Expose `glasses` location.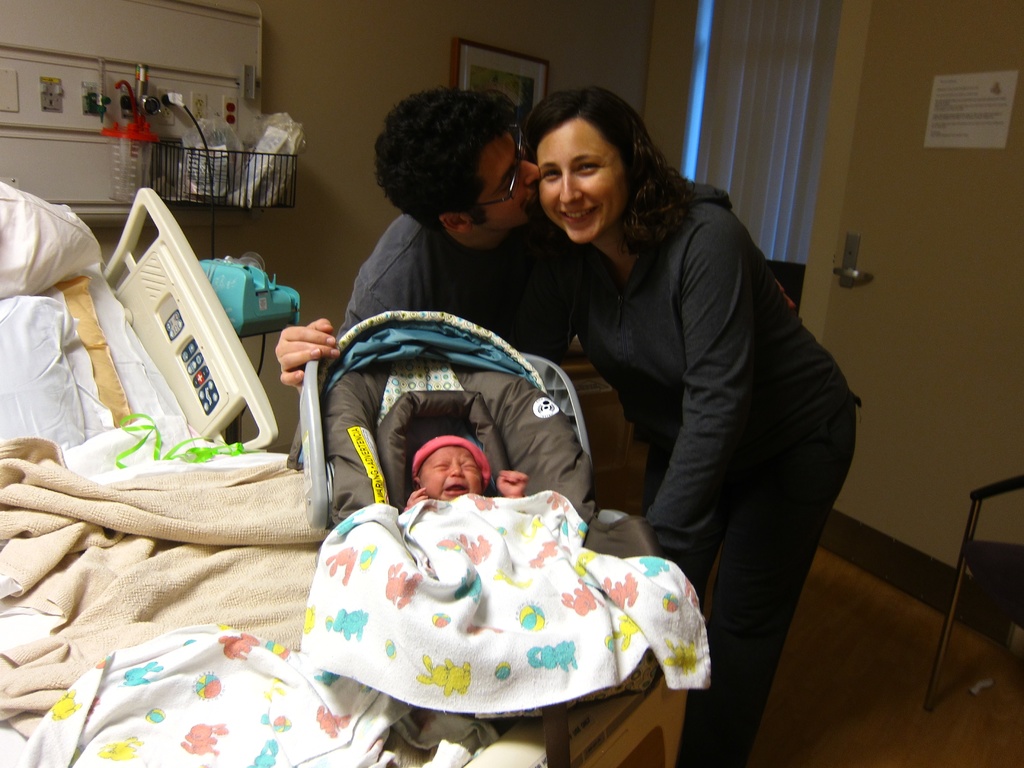
Exposed at bbox=[477, 120, 526, 205].
